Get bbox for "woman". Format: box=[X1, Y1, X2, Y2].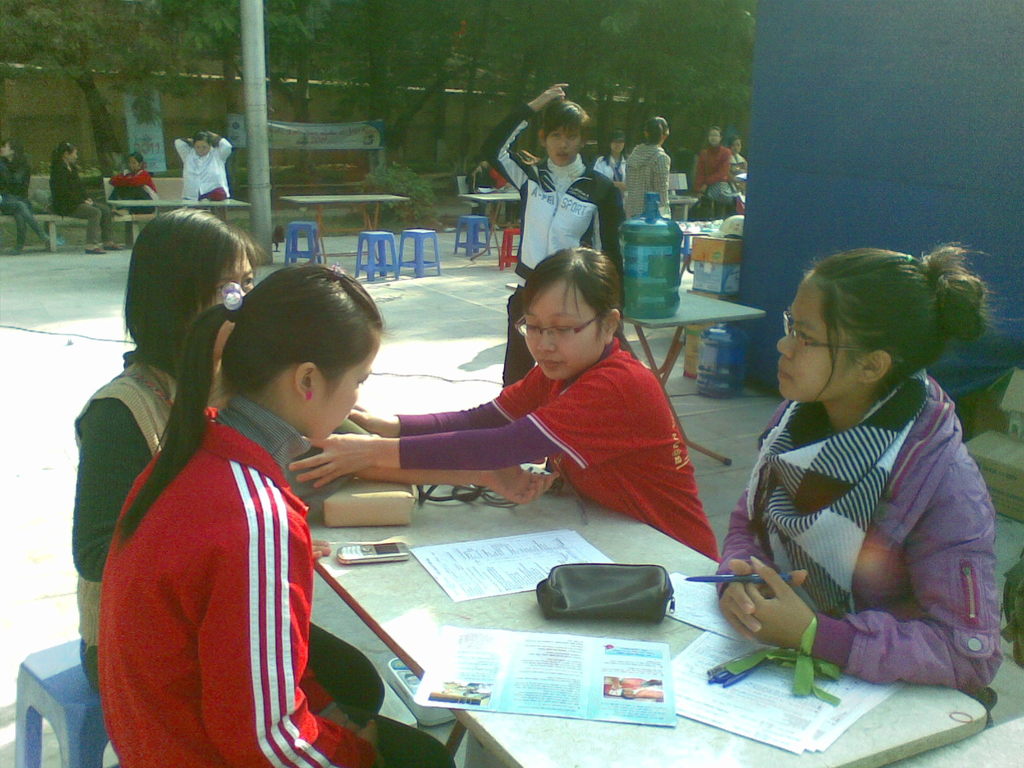
box=[111, 148, 159, 214].
